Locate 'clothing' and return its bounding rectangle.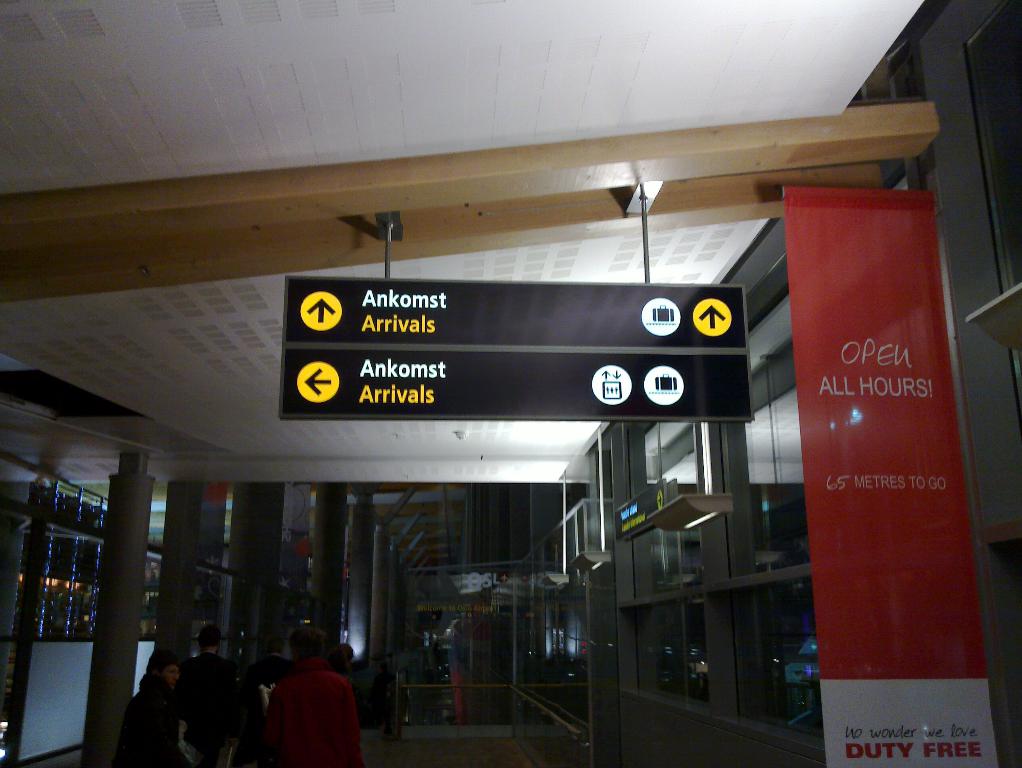
bbox(128, 692, 195, 767).
